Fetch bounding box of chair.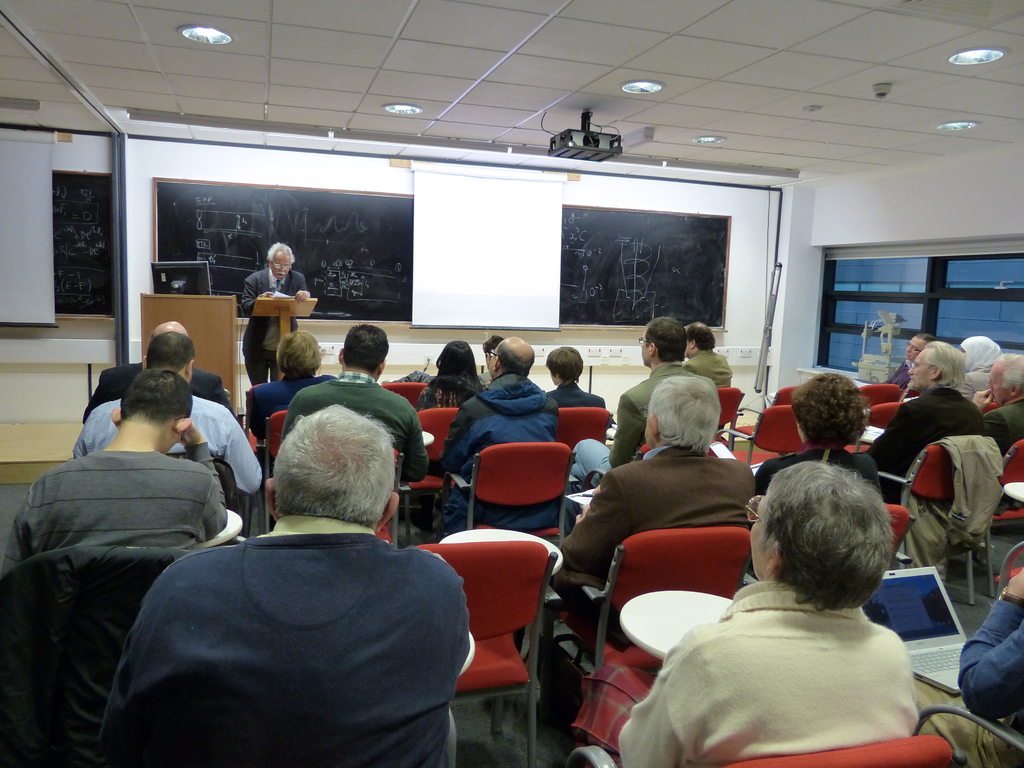
Bbox: (842,404,904,465).
